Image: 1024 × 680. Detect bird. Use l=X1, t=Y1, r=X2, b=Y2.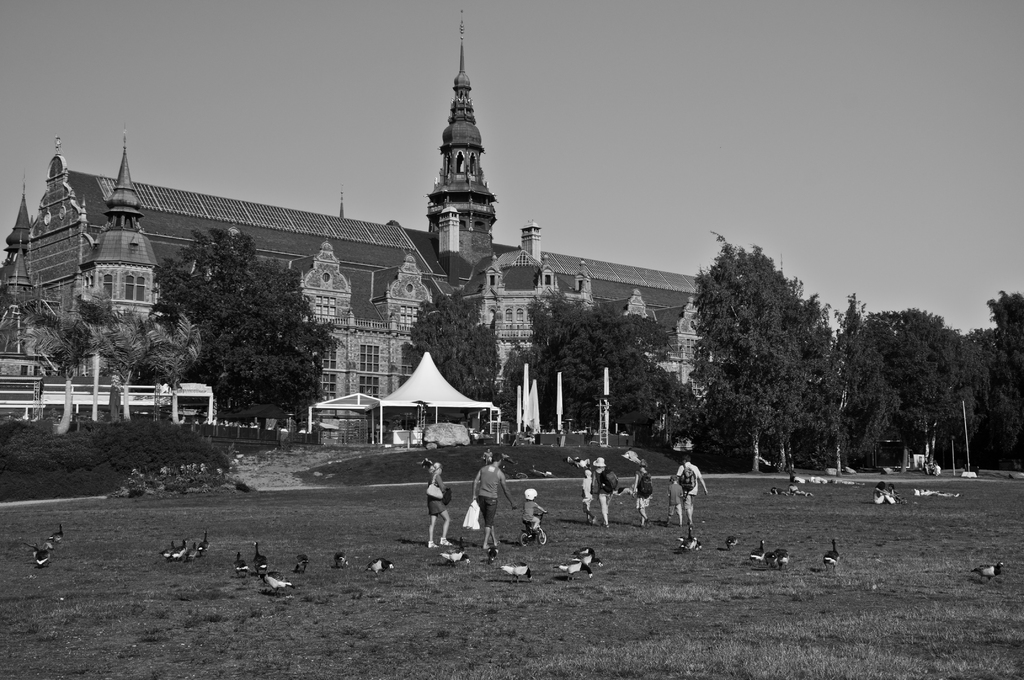
l=231, t=549, r=248, b=578.
